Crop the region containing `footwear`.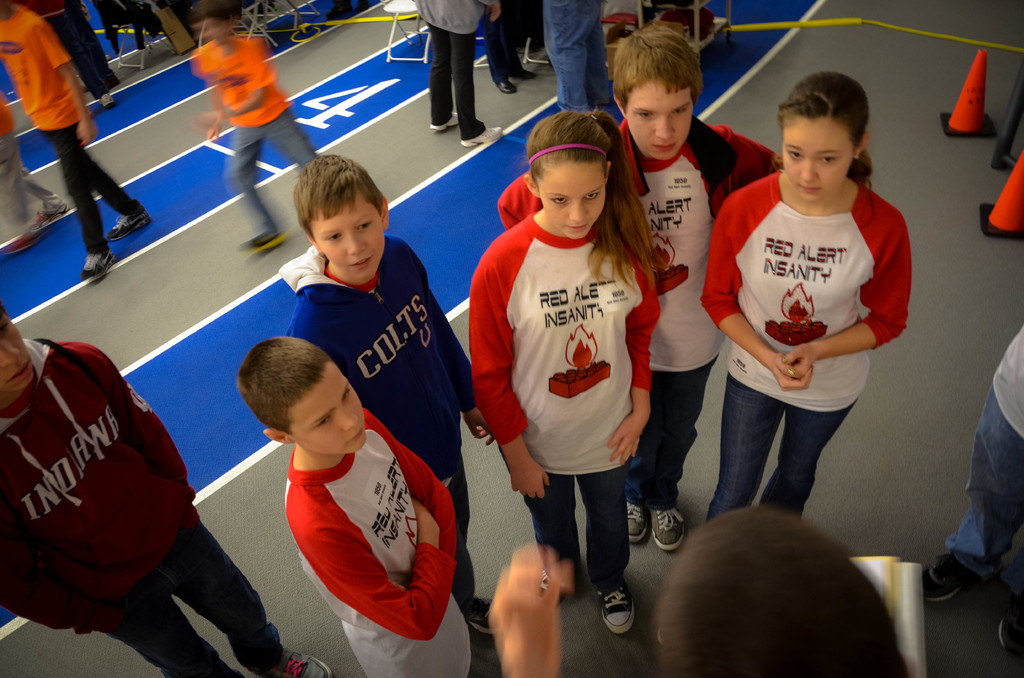
Crop region: 461:121:505:149.
